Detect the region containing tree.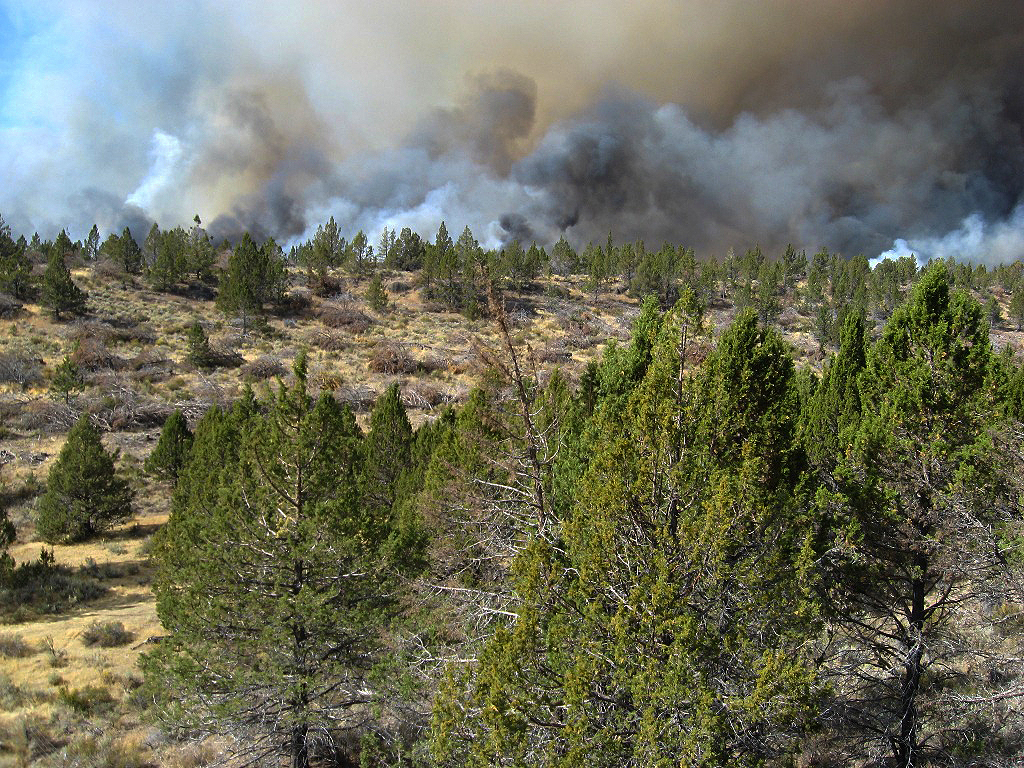
36:255:85:321.
